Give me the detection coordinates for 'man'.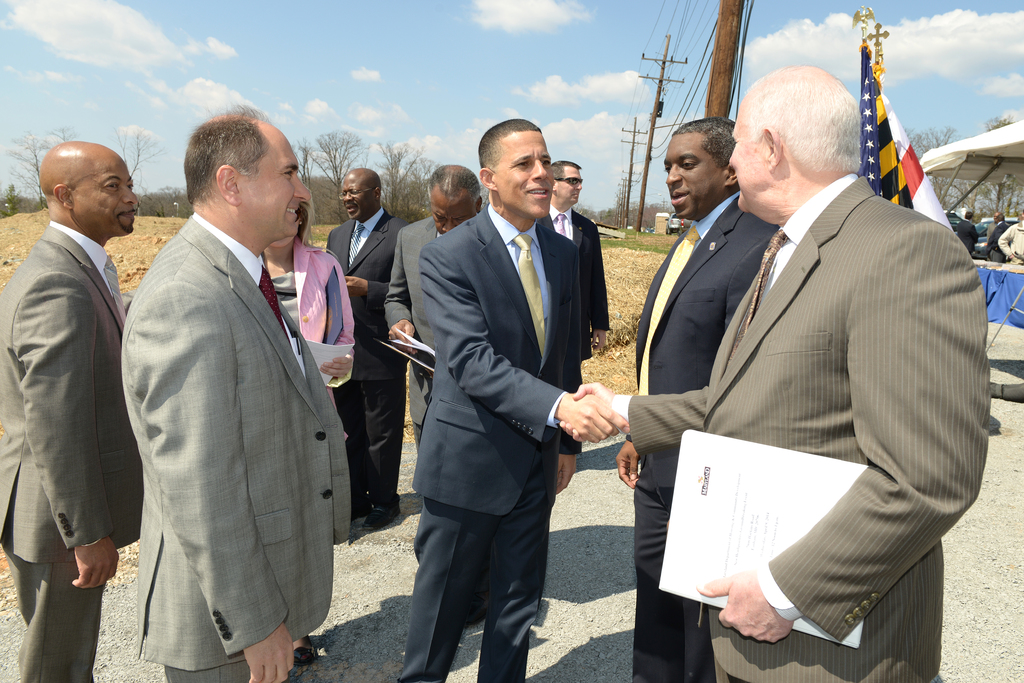
Rect(989, 213, 1006, 261).
